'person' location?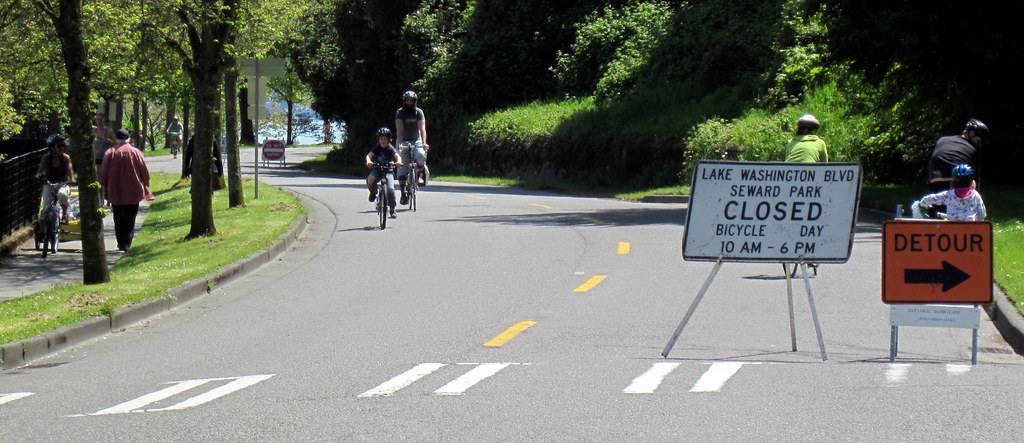
crop(362, 128, 397, 201)
